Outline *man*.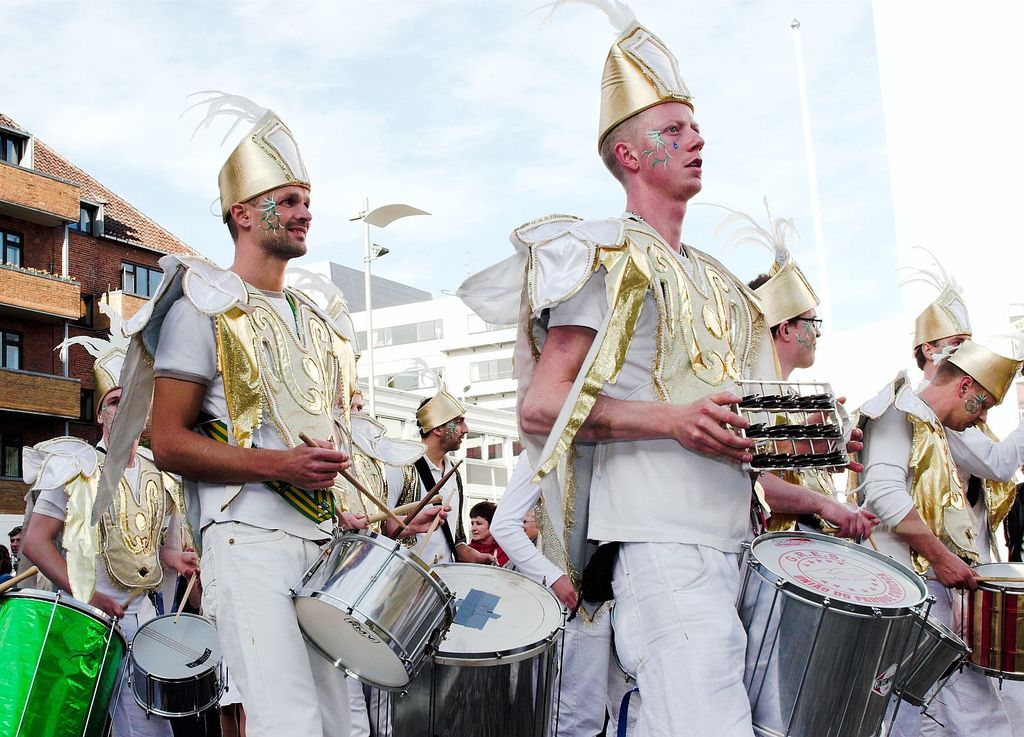
Outline: {"x1": 387, "y1": 360, "x2": 496, "y2": 566}.
